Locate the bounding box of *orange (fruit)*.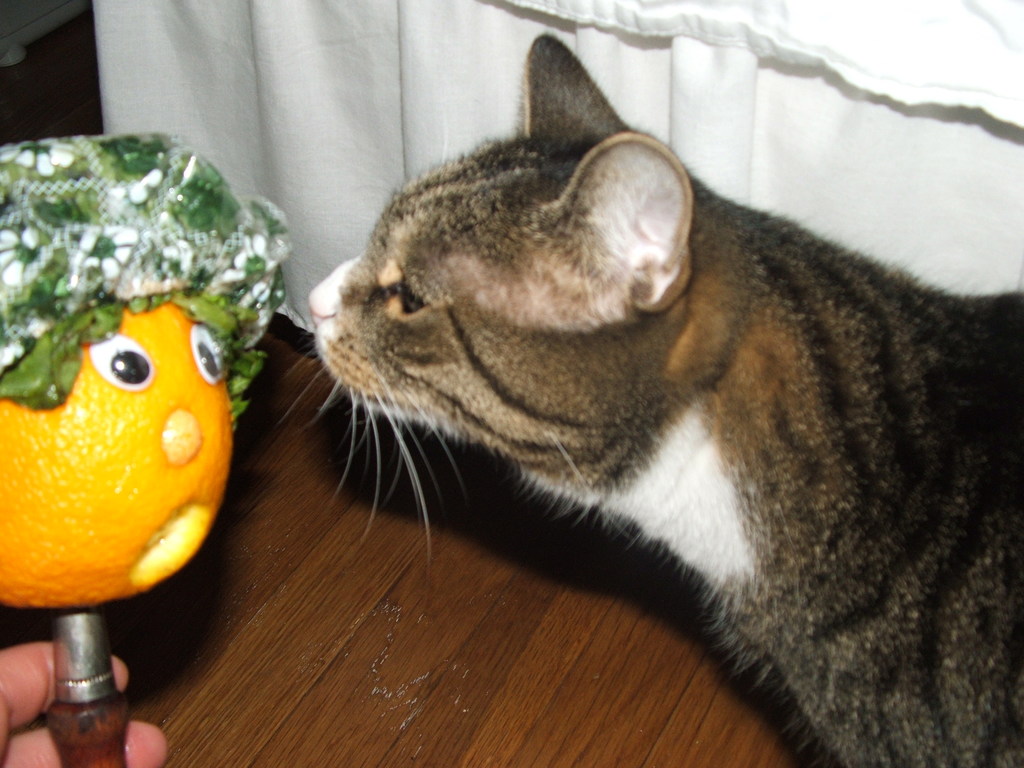
Bounding box: {"left": 4, "top": 292, "right": 236, "bottom": 623}.
